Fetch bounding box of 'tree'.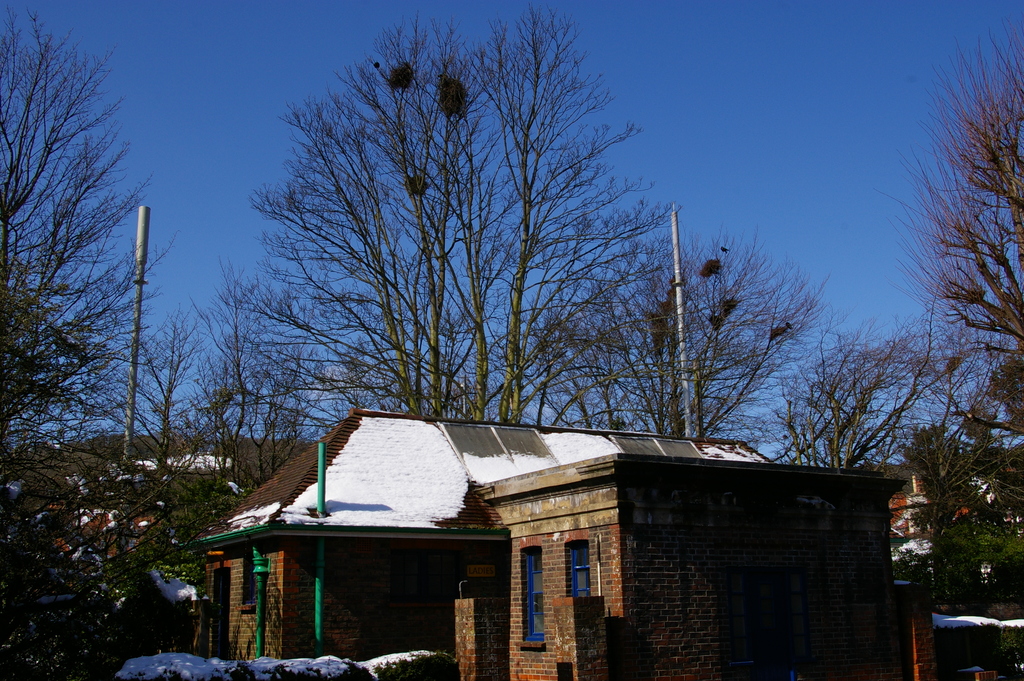
Bbox: region(178, 256, 352, 506).
